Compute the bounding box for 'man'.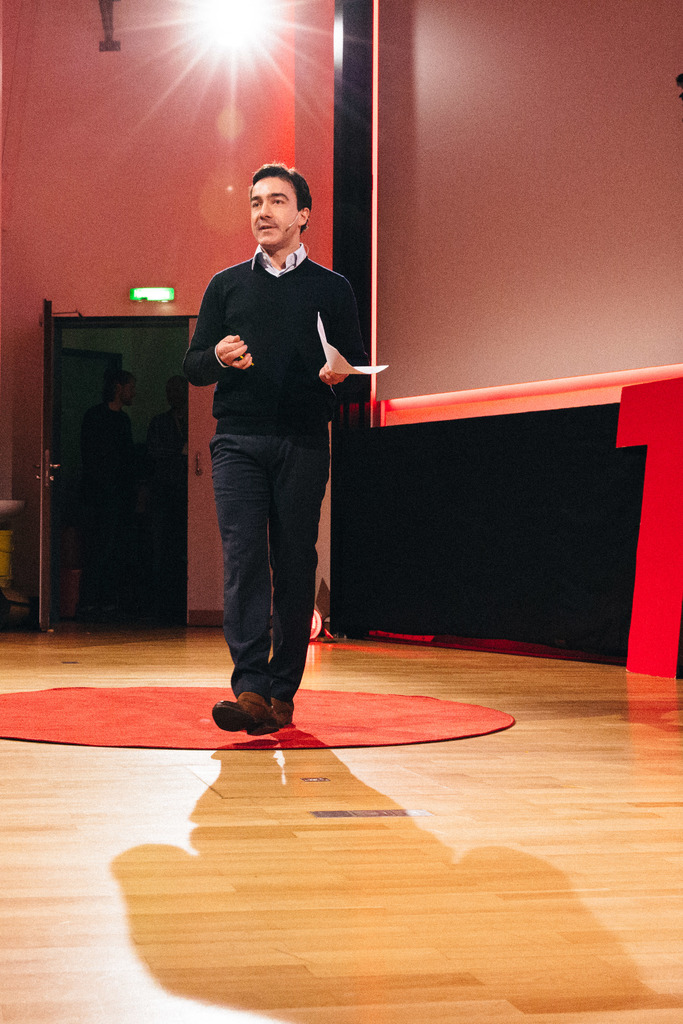
(left=181, top=165, right=368, bottom=724).
